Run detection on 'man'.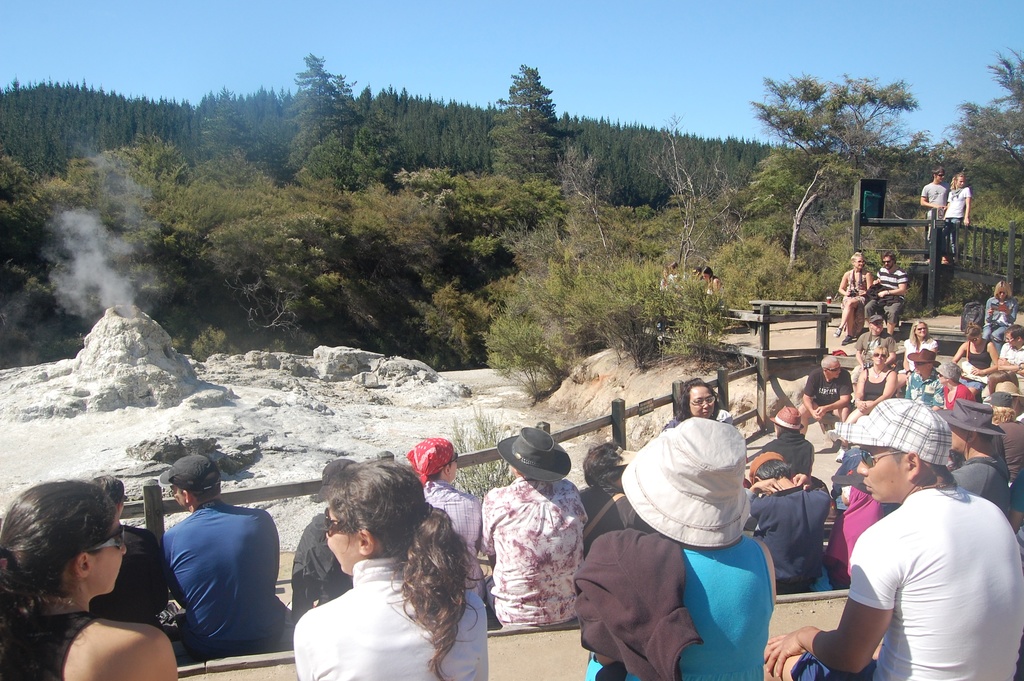
Result: (x1=758, y1=397, x2=1021, y2=680).
